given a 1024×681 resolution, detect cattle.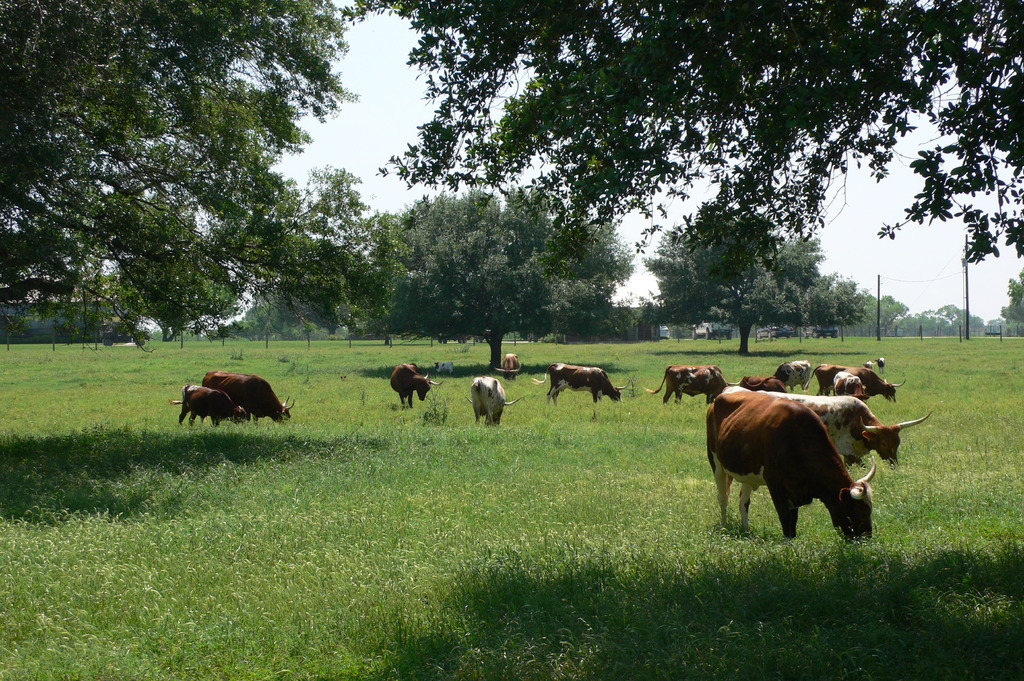
533, 359, 630, 403.
